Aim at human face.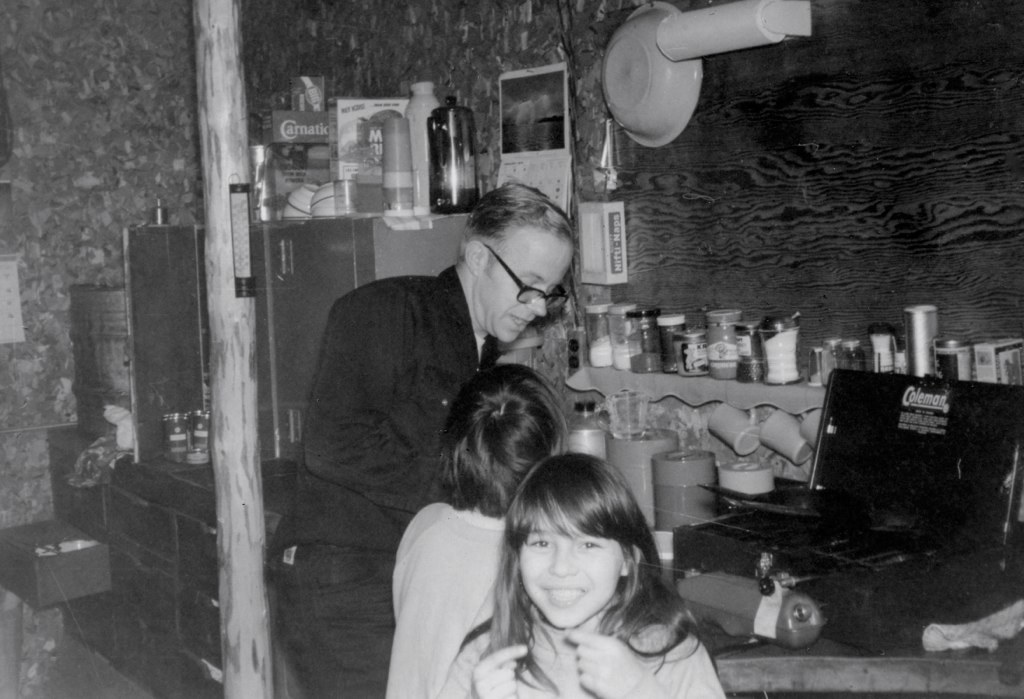
Aimed at 481:229:576:342.
